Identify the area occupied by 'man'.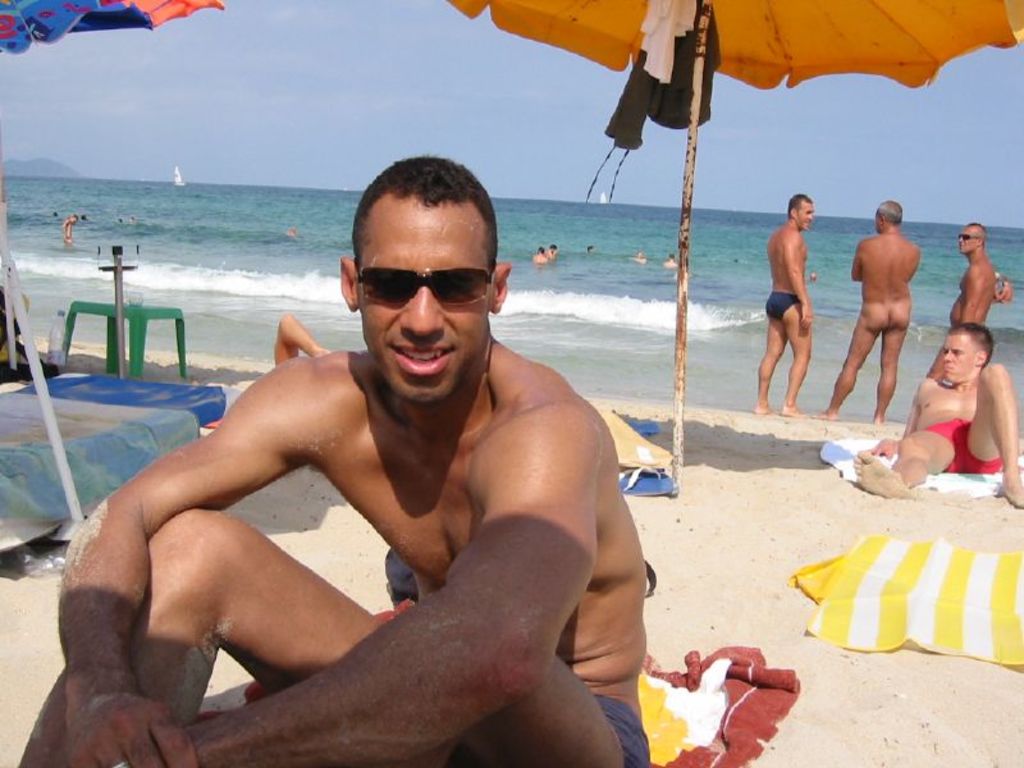
Area: box(627, 251, 644, 265).
